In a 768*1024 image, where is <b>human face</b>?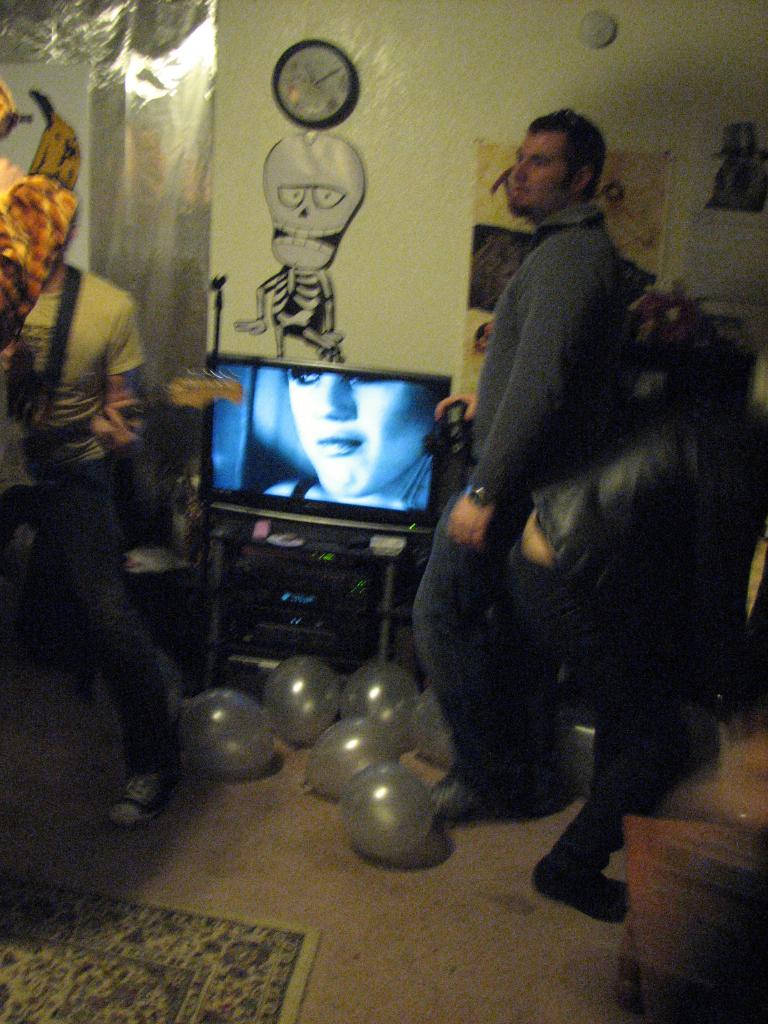
(left=513, top=129, right=571, bottom=216).
